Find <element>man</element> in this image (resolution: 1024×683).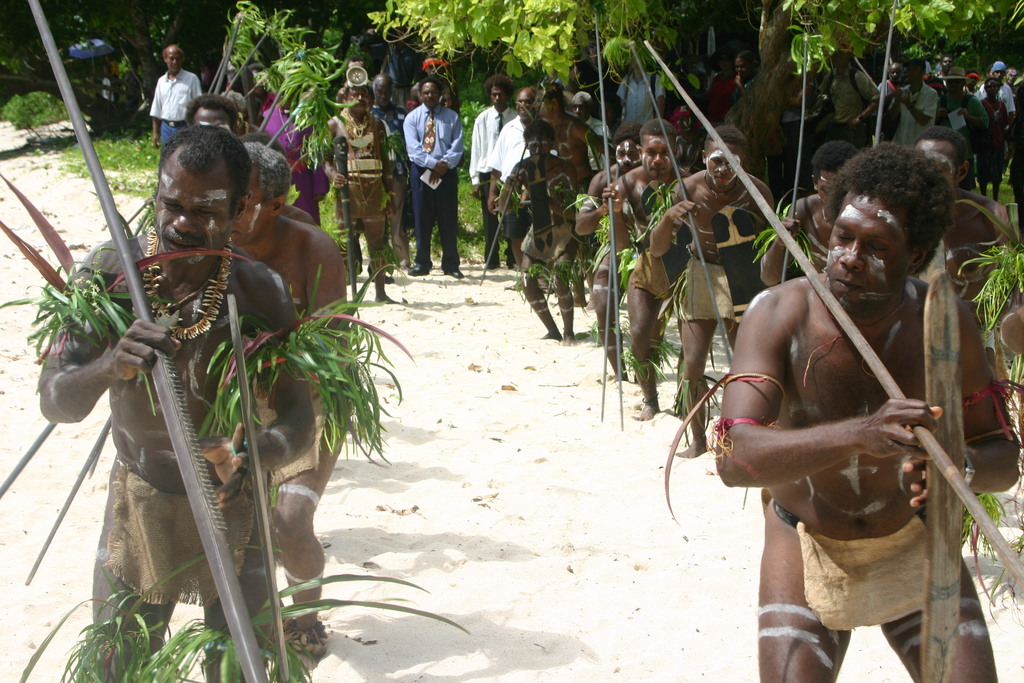
left=33, top=119, right=317, bottom=682.
